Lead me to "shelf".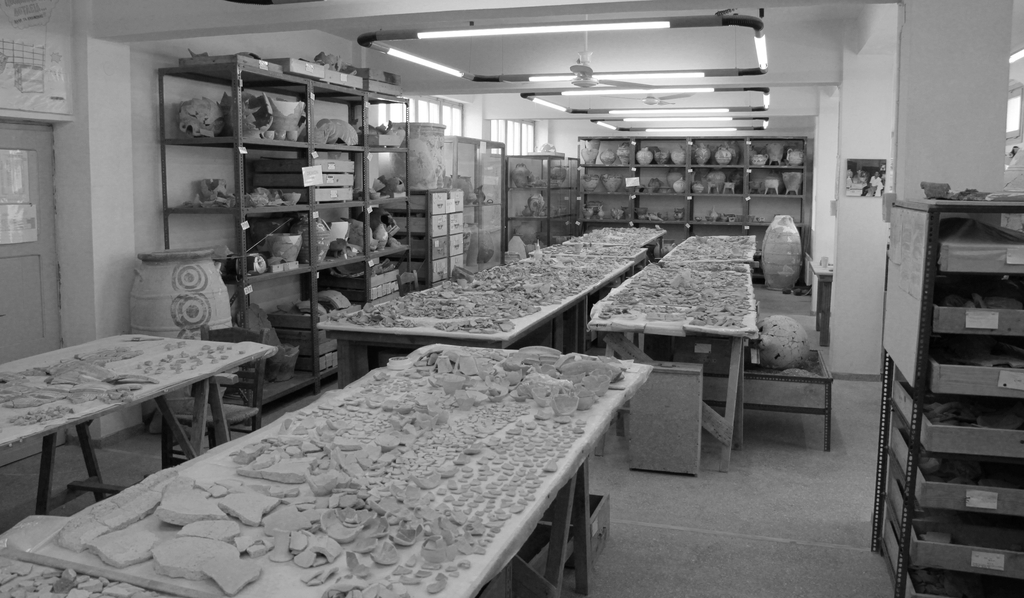
Lead to <bbox>170, 62, 313, 137</bbox>.
